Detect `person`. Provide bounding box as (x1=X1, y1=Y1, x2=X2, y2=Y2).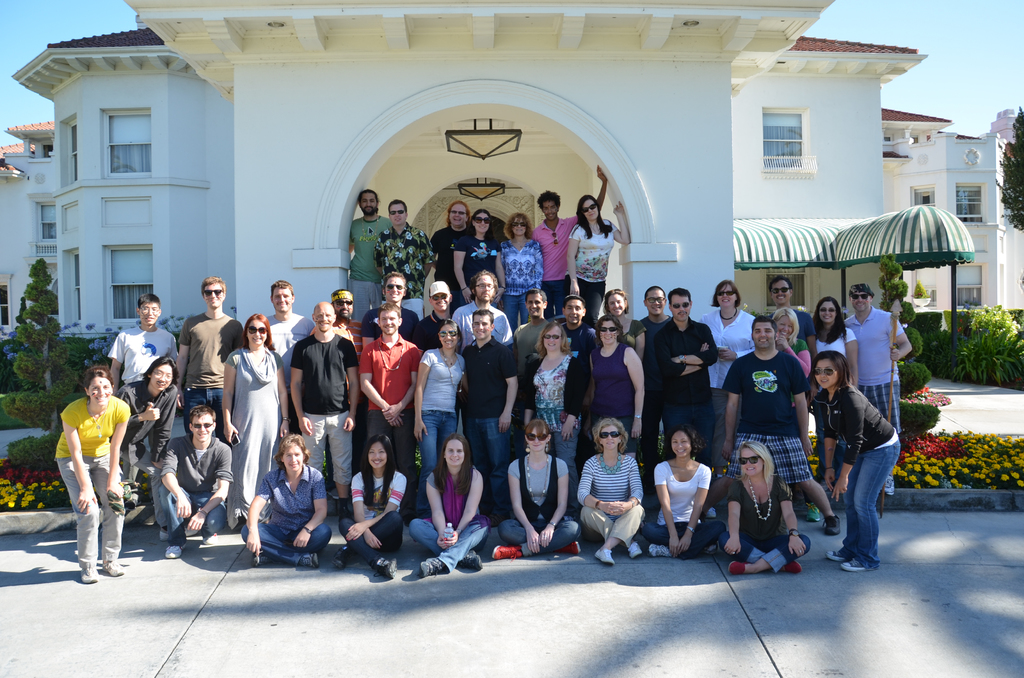
(x1=712, y1=433, x2=815, y2=572).
